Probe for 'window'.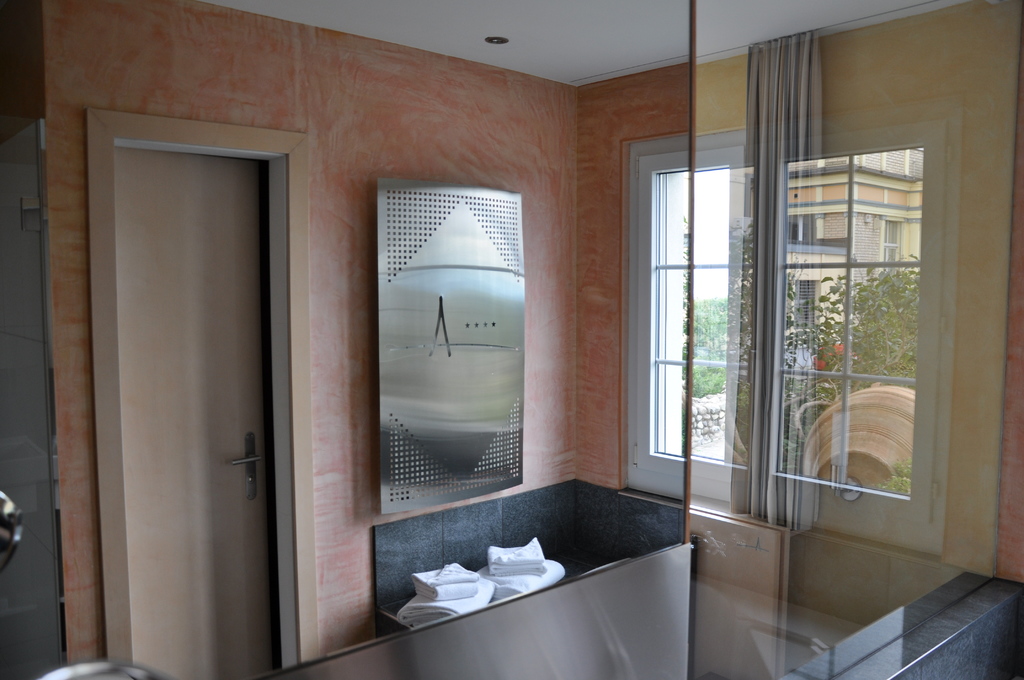
Probe result: {"left": 786, "top": 113, "right": 959, "bottom": 522}.
